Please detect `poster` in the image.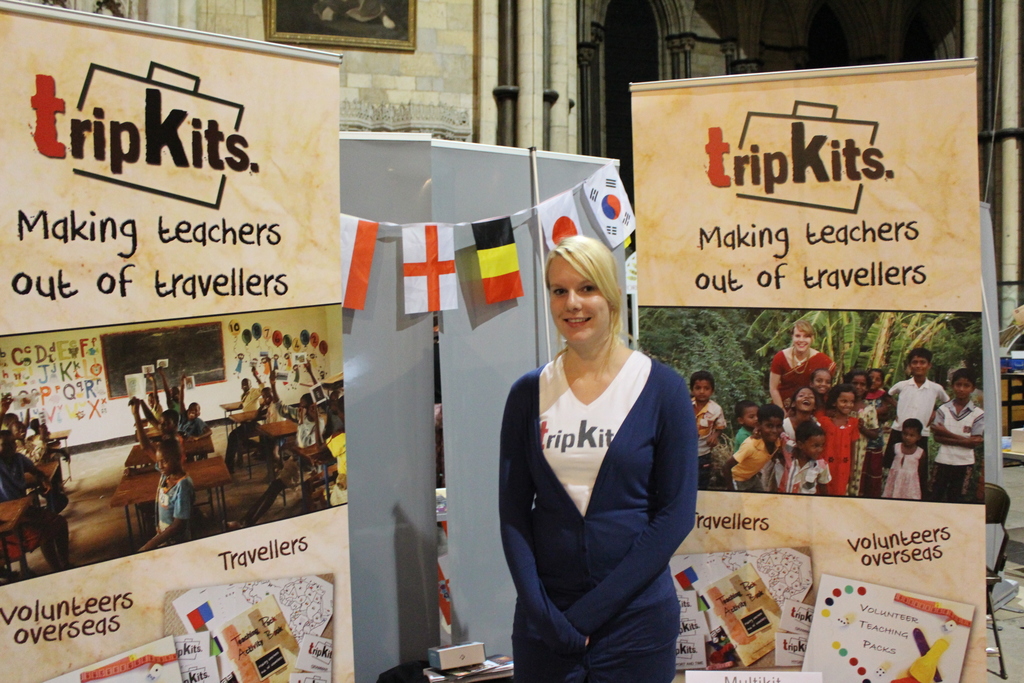
{"left": 0, "top": 504, "right": 355, "bottom": 682}.
